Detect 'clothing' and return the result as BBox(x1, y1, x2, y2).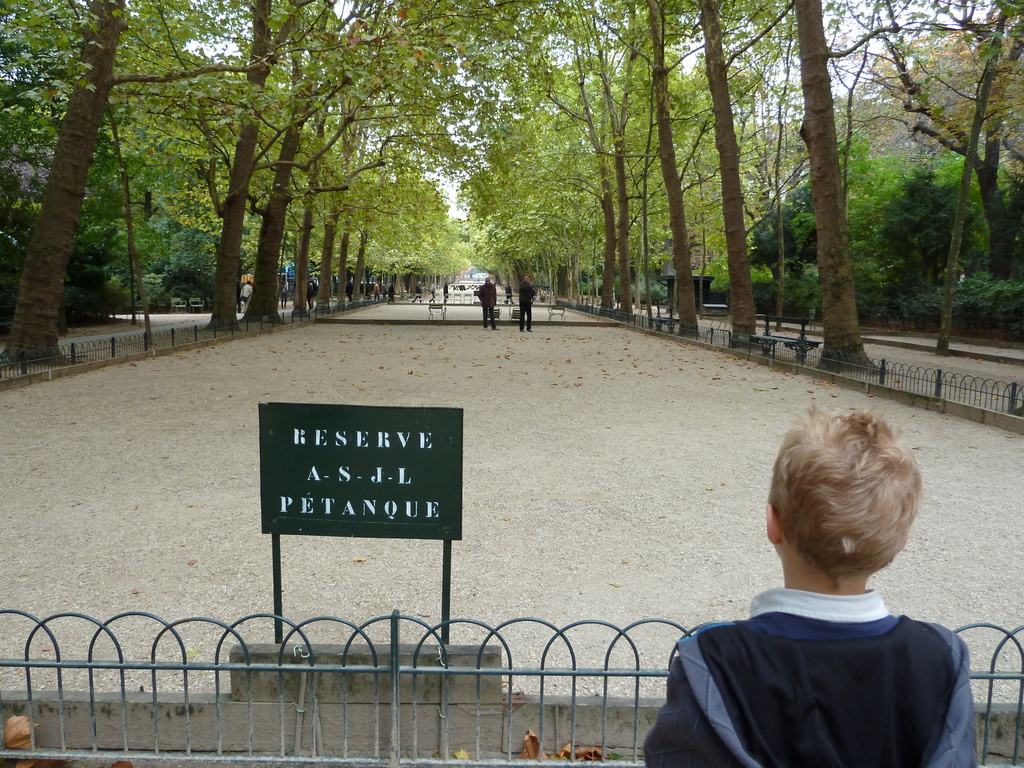
BBox(428, 285, 433, 301).
